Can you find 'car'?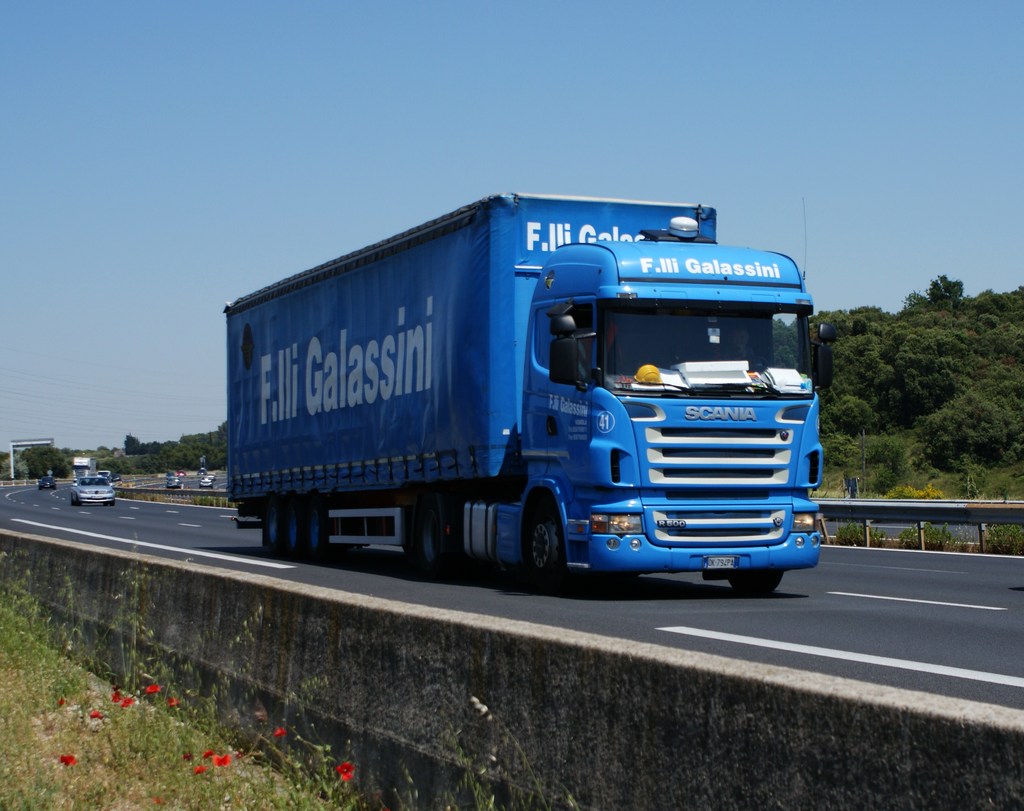
Yes, bounding box: BBox(198, 477, 212, 487).
